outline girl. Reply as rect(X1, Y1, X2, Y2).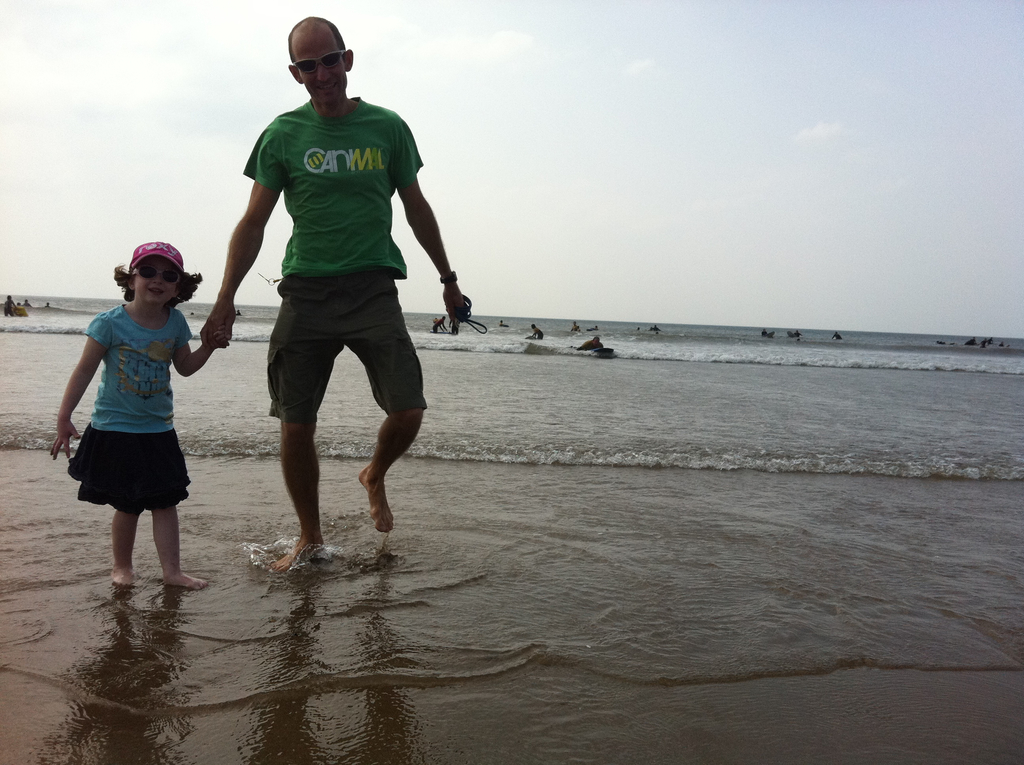
rect(46, 238, 221, 593).
